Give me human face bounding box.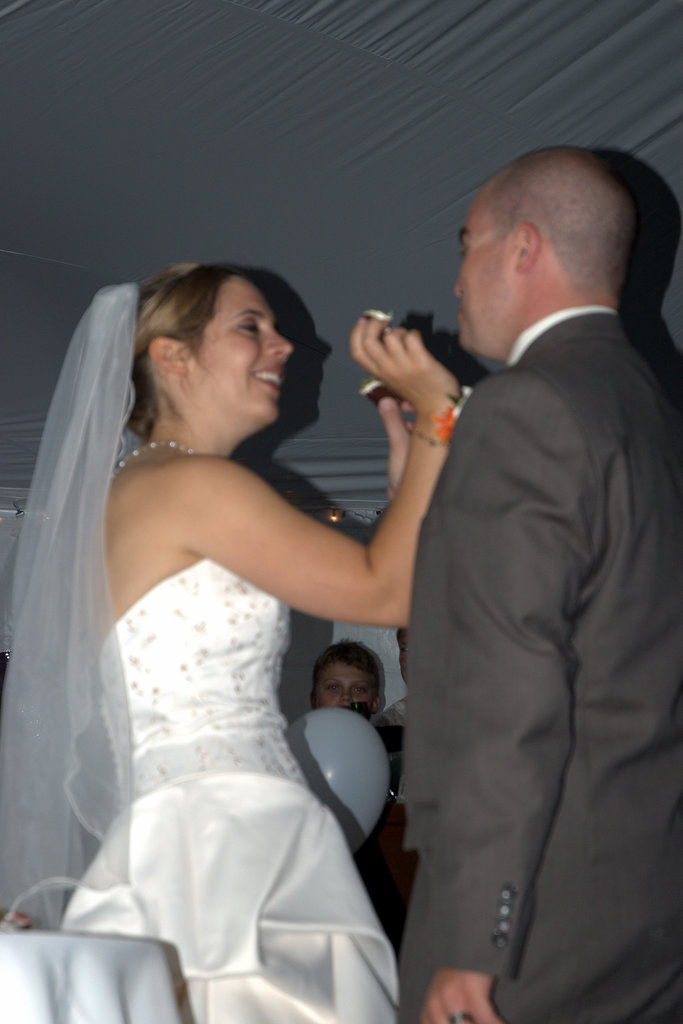
box(451, 184, 504, 352).
